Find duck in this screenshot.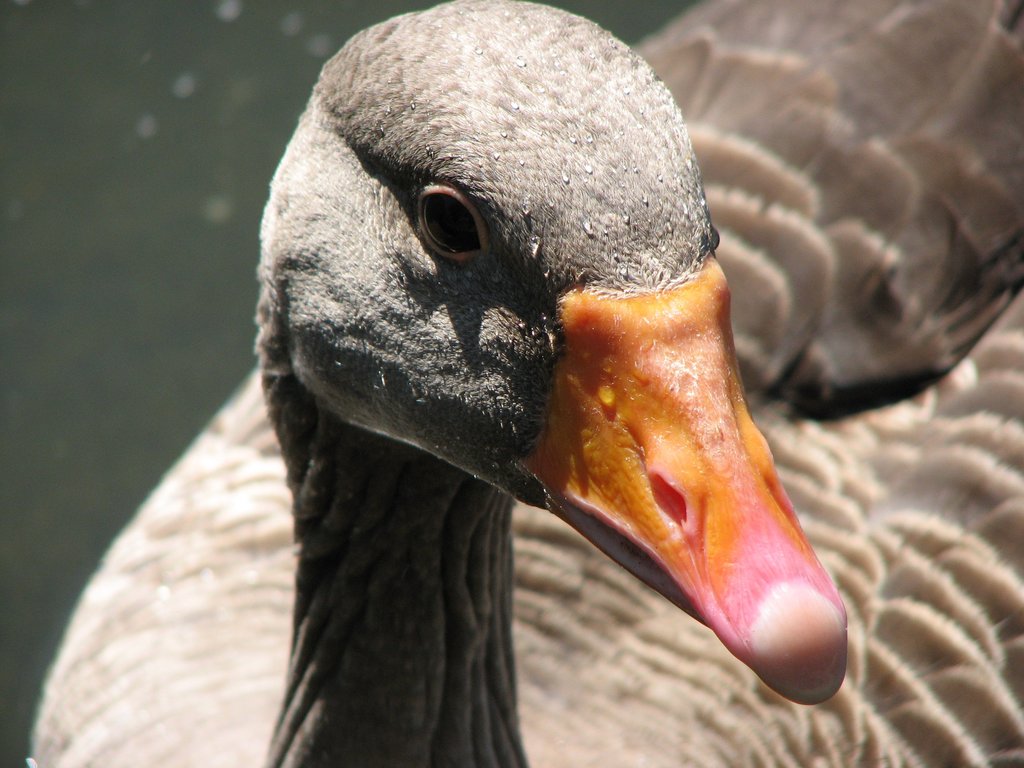
The bounding box for duck is (63,15,929,767).
